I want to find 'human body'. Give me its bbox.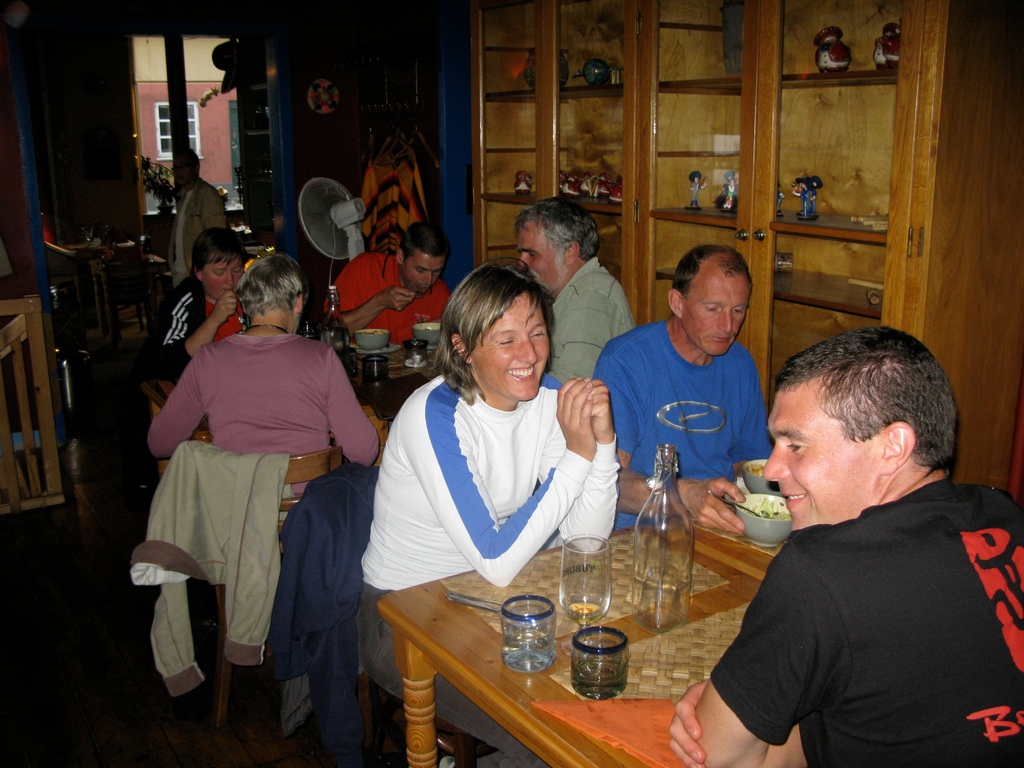
box=[355, 258, 614, 765].
